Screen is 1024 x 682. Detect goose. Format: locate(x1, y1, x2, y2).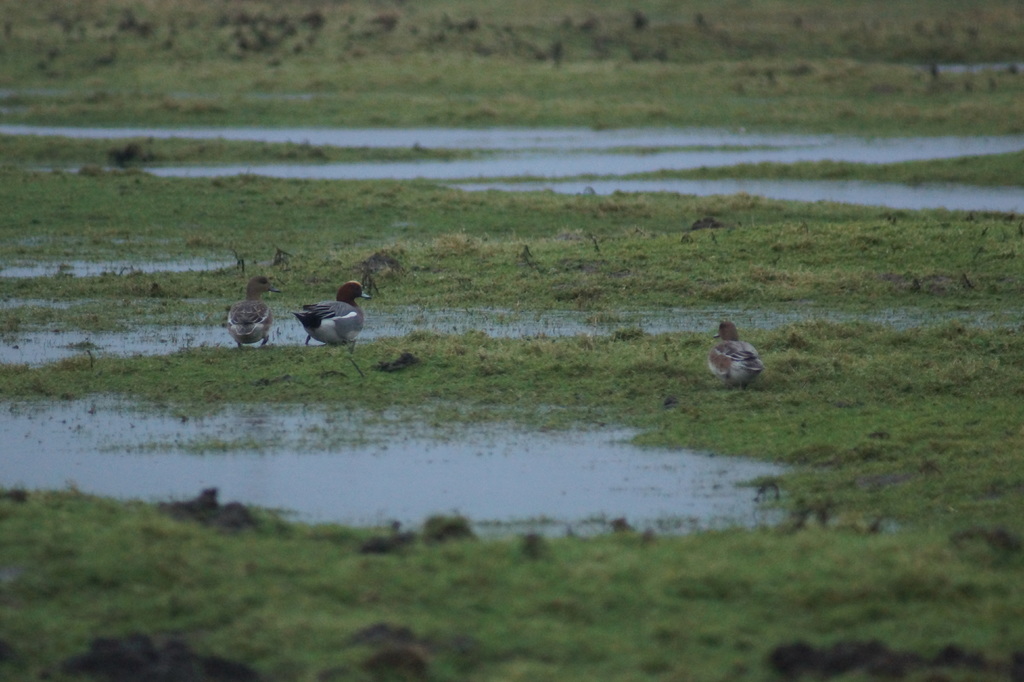
locate(221, 273, 282, 346).
